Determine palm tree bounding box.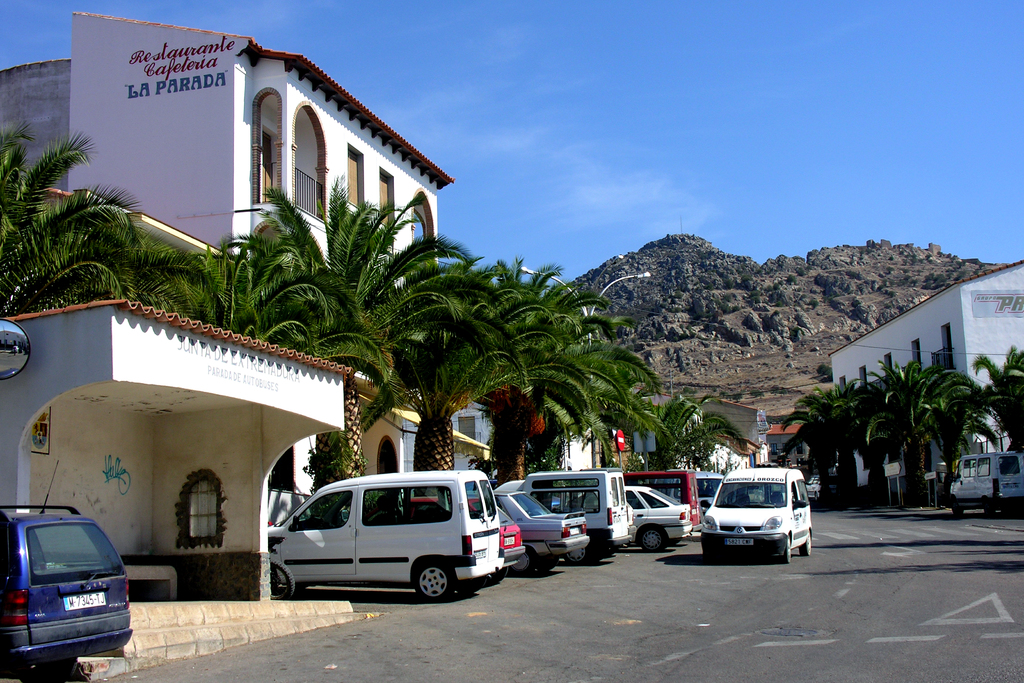
Determined: [x1=968, y1=351, x2=1023, y2=447].
